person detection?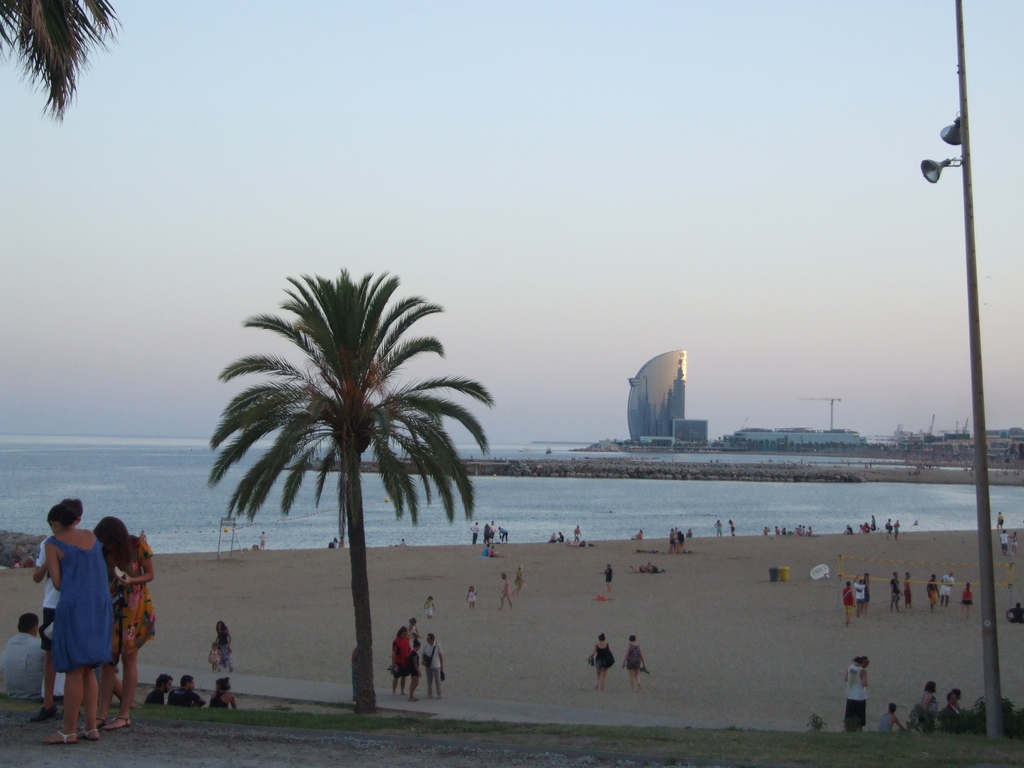
locate(332, 538, 339, 547)
